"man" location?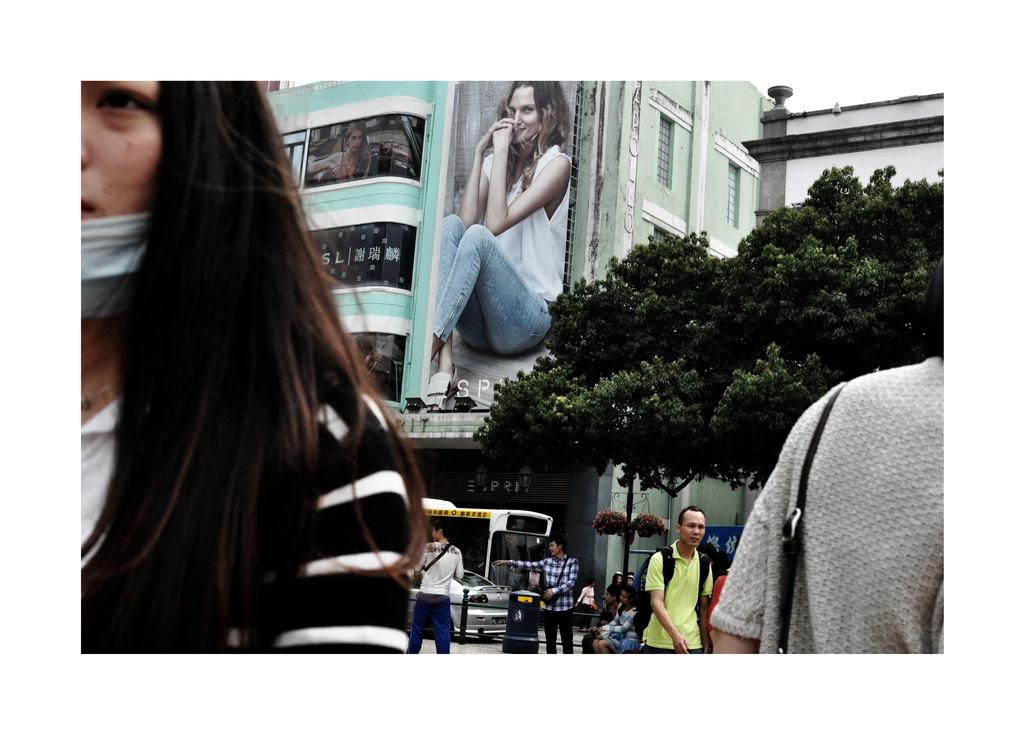
box=[490, 534, 579, 655]
